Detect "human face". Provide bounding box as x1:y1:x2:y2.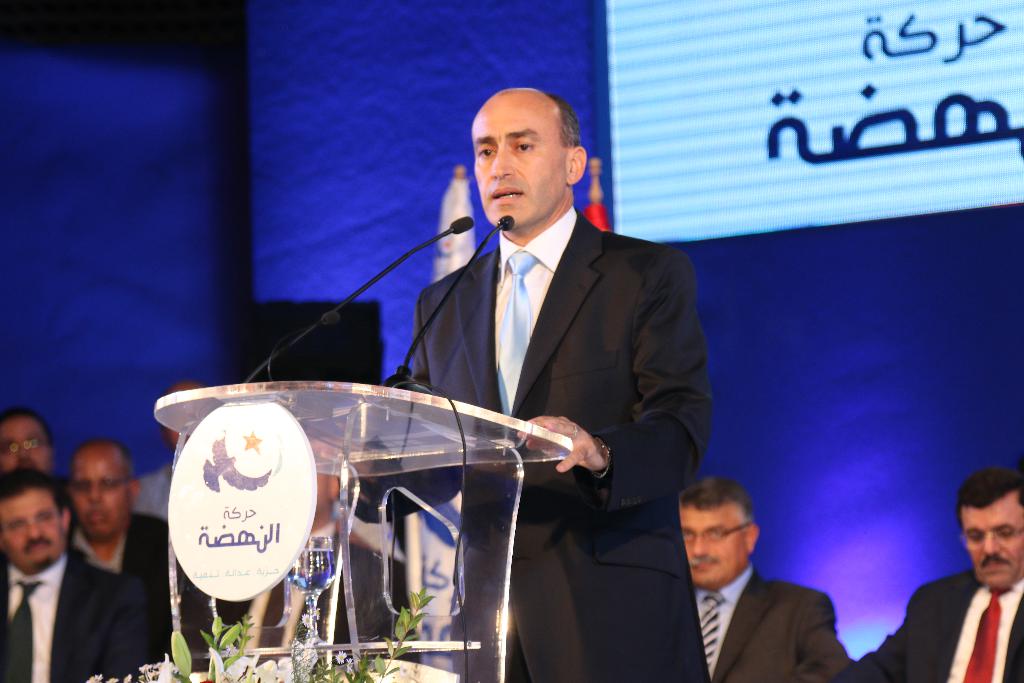
72:447:132:538.
